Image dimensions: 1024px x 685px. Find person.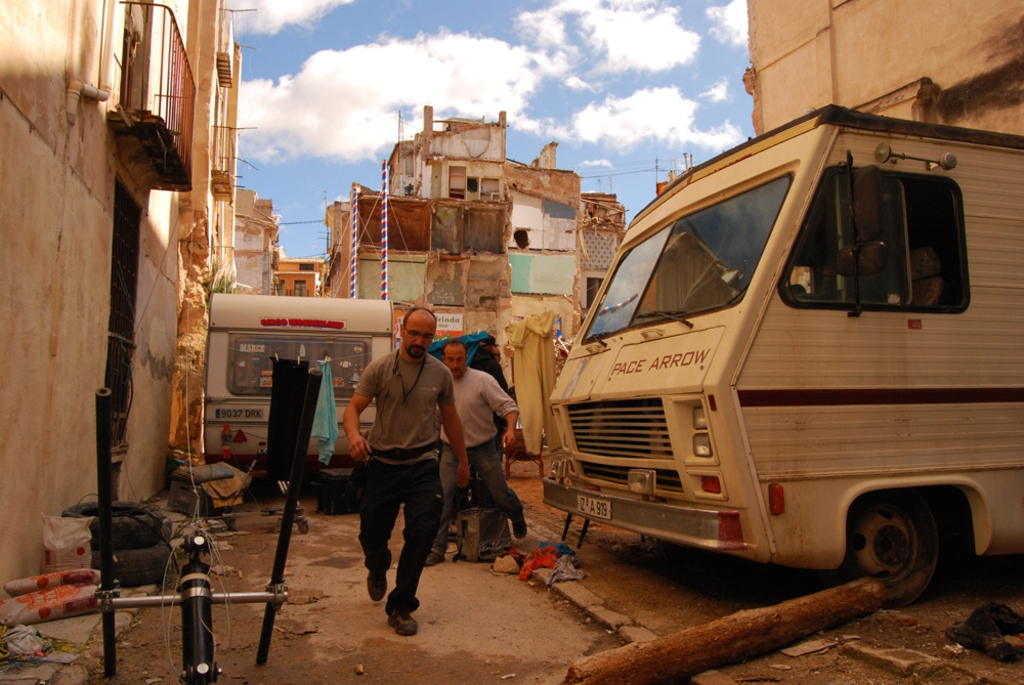
[x1=364, y1=303, x2=453, y2=626].
